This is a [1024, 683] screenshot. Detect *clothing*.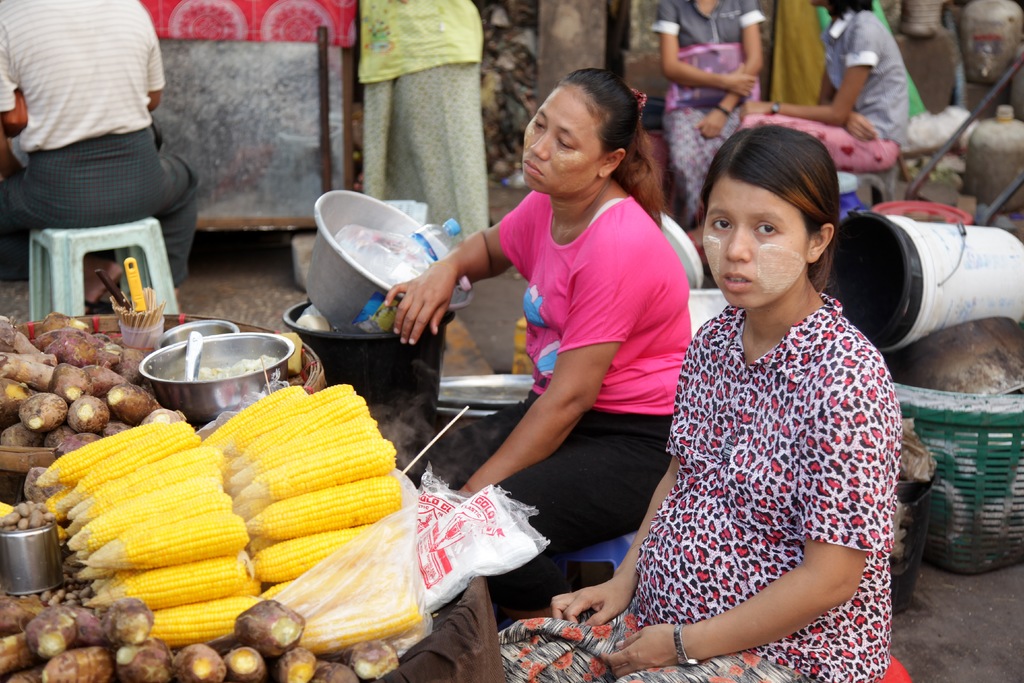
bbox(629, 288, 890, 682).
